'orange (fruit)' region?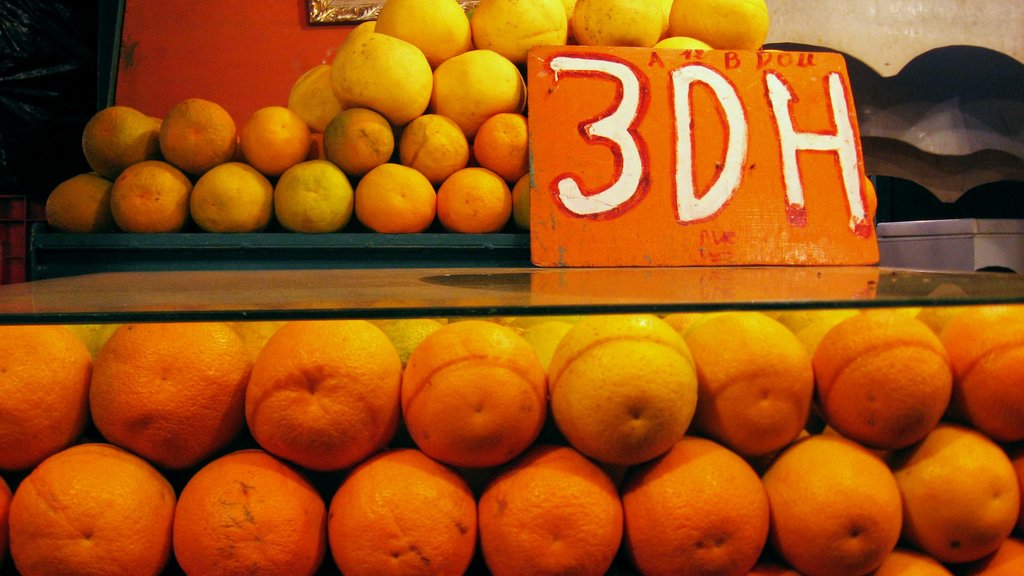
locate(0, 329, 88, 460)
